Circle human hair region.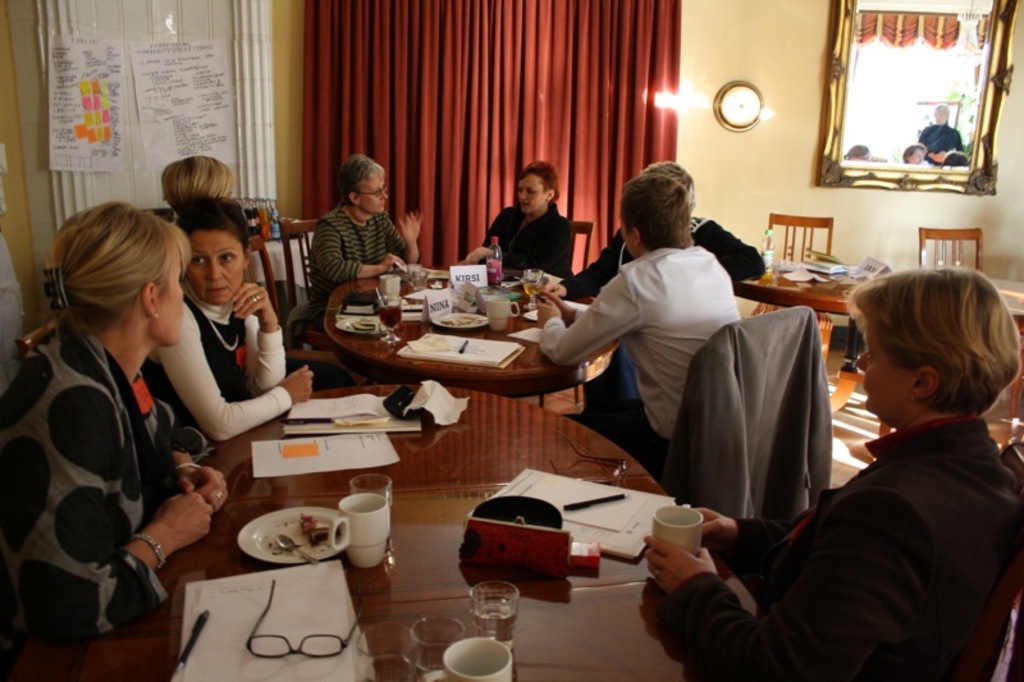
Region: <box>164,152,234,209</box>.
